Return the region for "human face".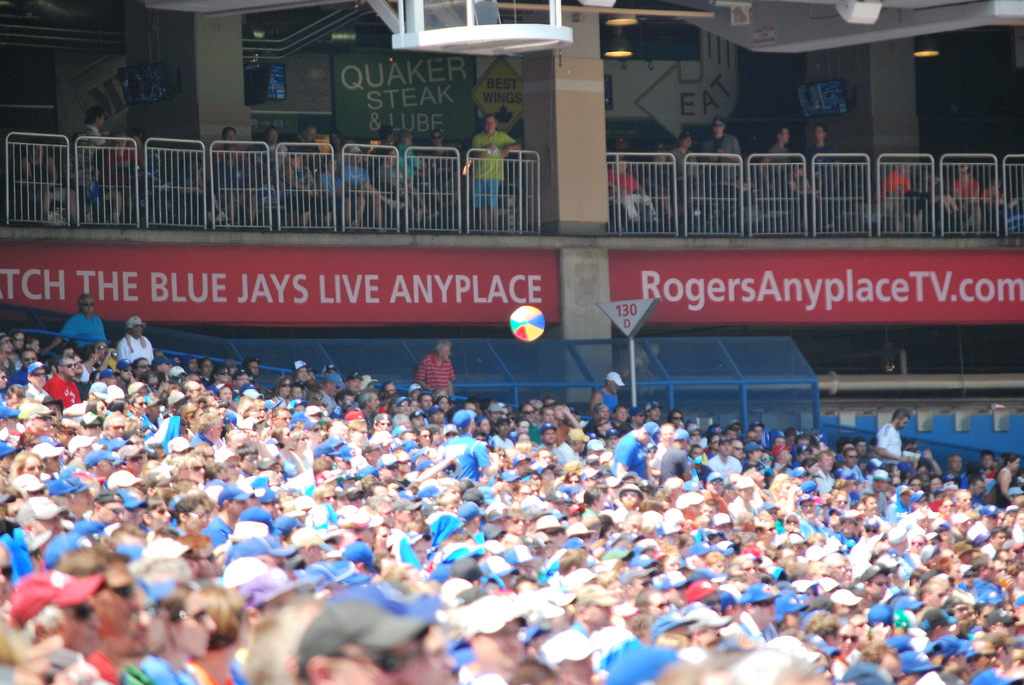
box=[110, 418, 124, 439].
